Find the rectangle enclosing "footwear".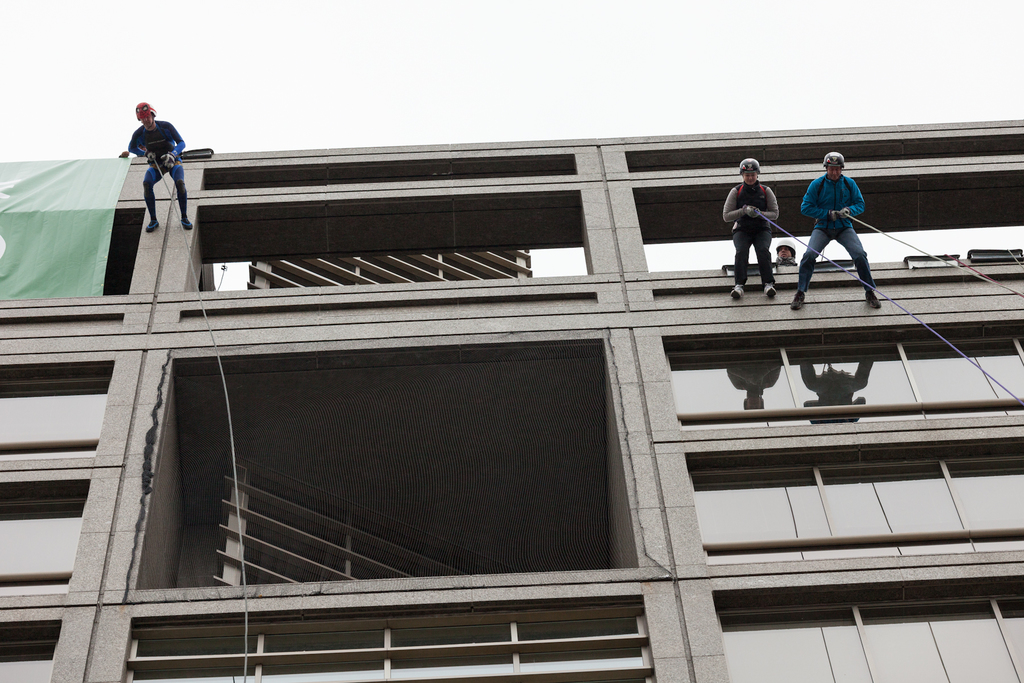
bbox=(730, 284, 744, 297).
